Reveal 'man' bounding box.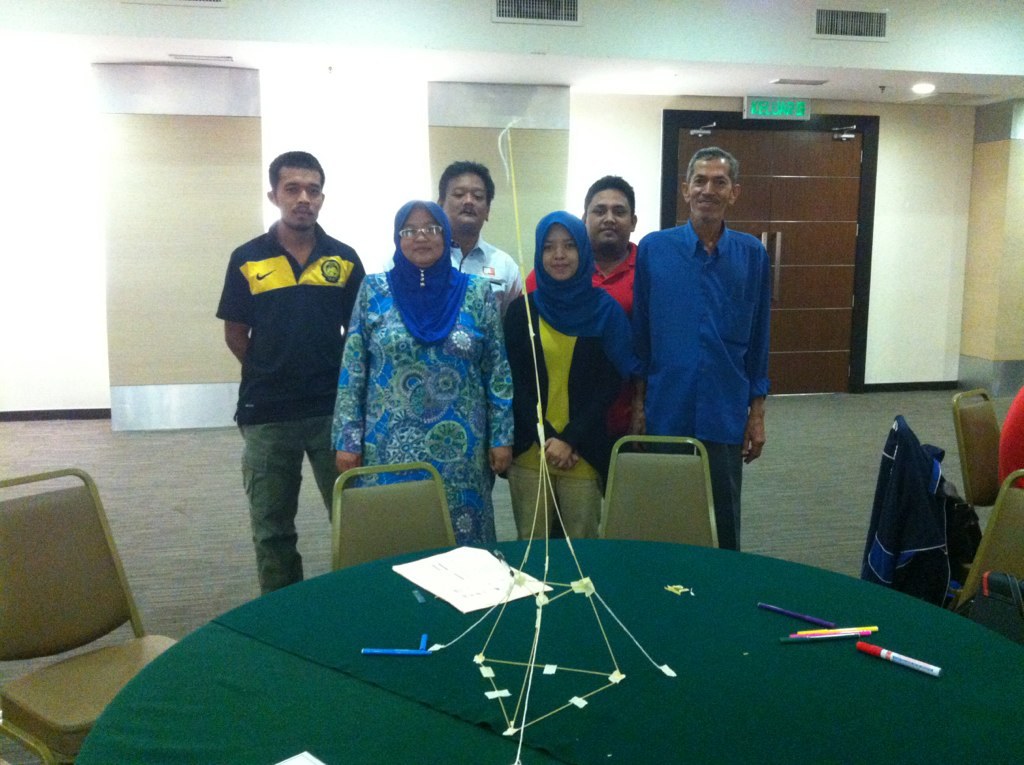
Revealed: Rect(519, 174, 645, 326).
